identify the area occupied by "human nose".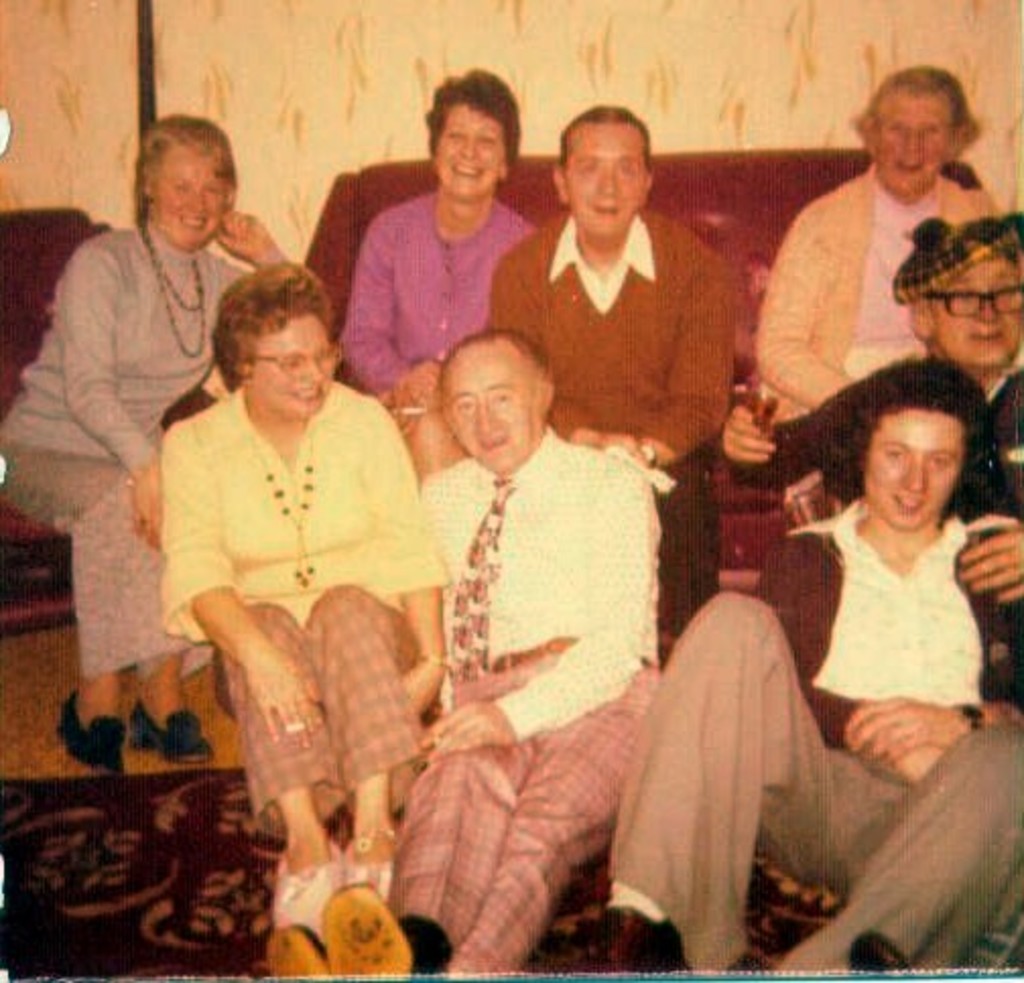
Area: crop(303, 355, 327, 388).
